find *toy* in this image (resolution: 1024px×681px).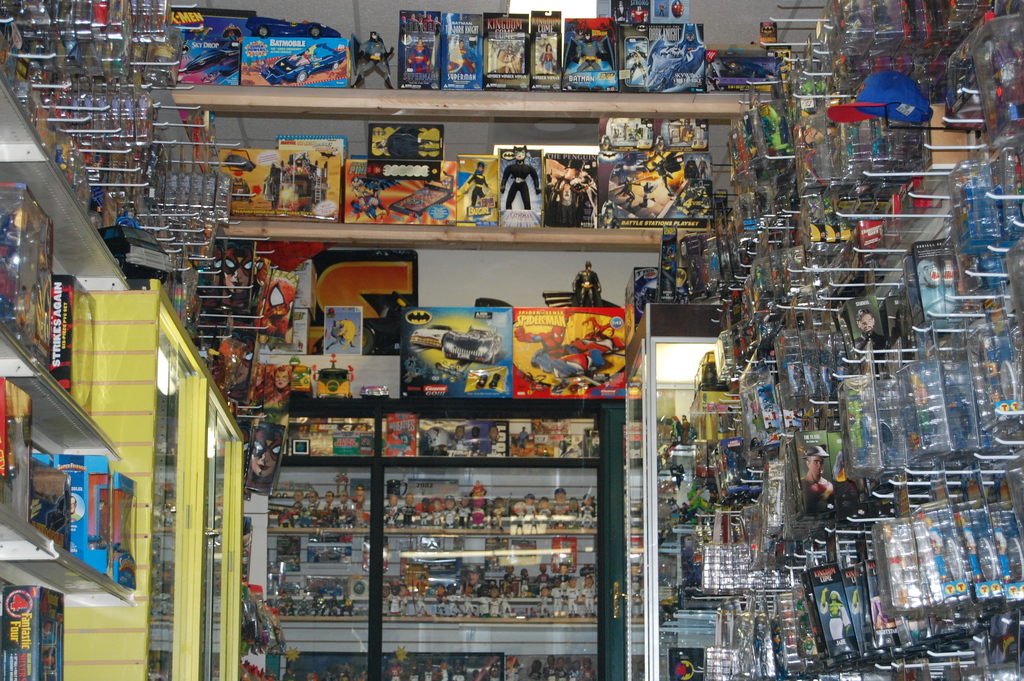
<region>358, 28, 399, 89</region>.
